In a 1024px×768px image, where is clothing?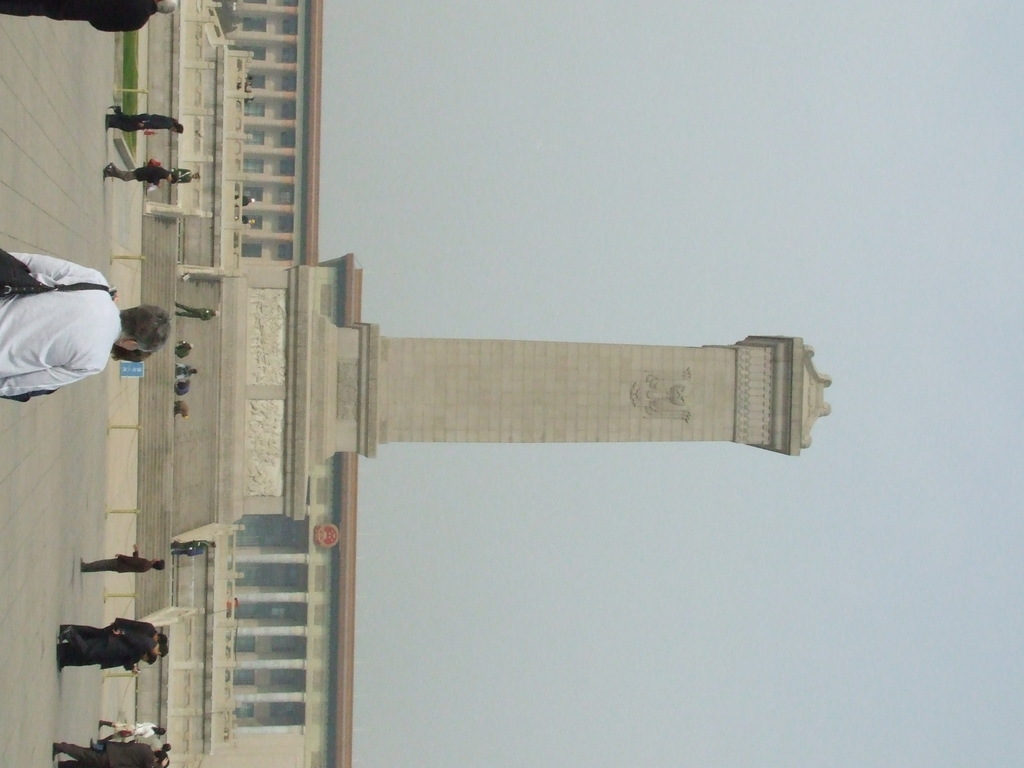
pyautogui.locateOnScreen(175, 299, 215, 323).
